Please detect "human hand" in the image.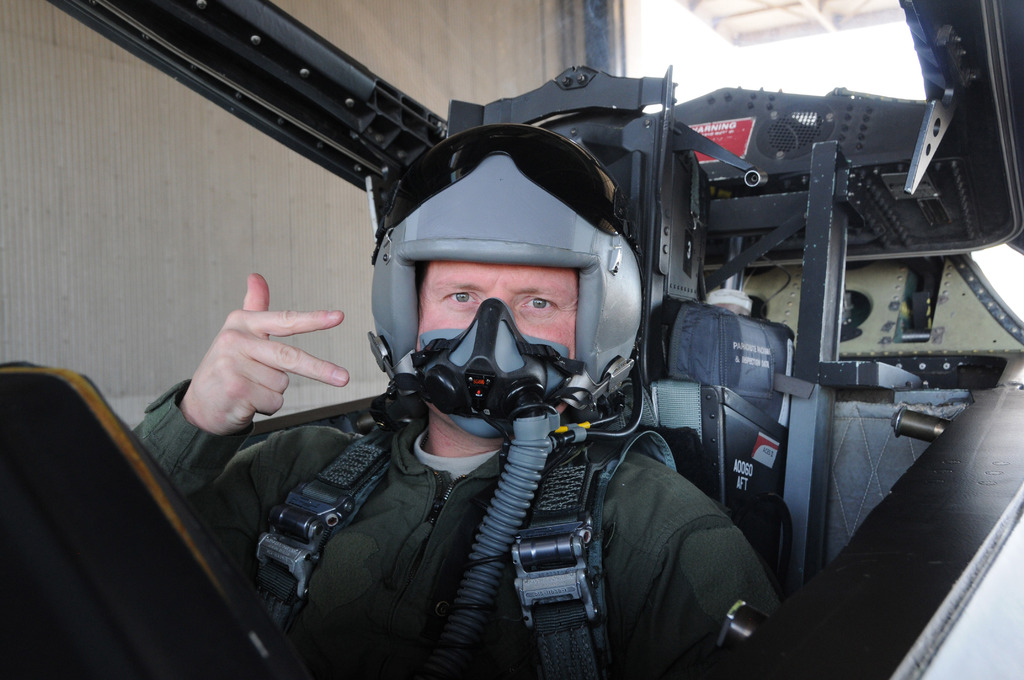
(180, 264, 333, 454).
